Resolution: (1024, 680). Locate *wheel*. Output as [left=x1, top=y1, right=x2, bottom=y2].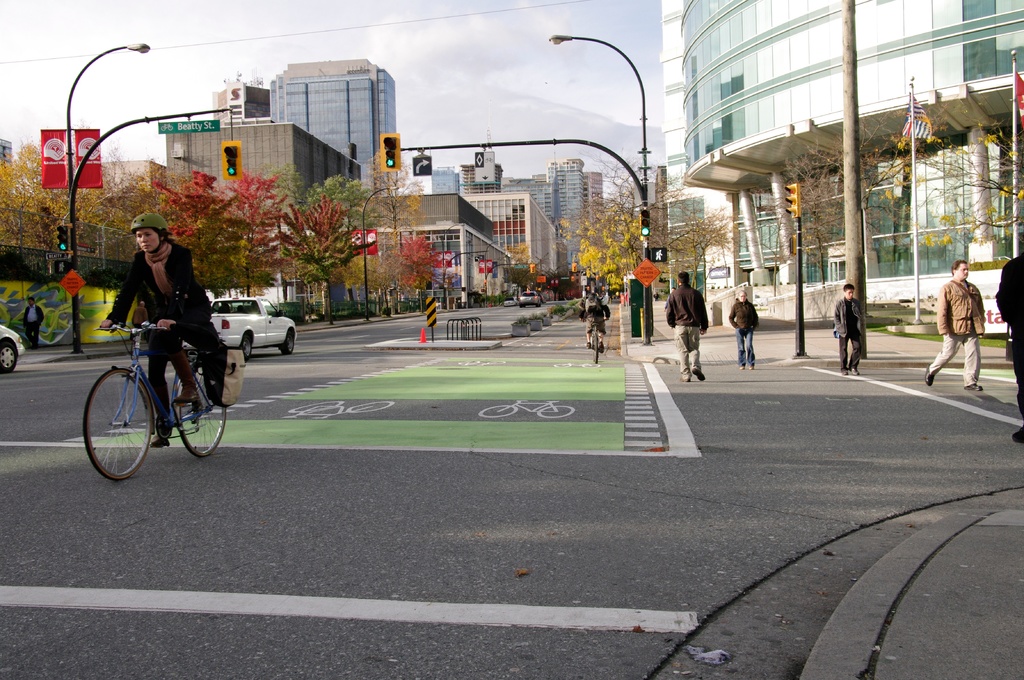
[left=537, top=405, right=573, bottom=418].
